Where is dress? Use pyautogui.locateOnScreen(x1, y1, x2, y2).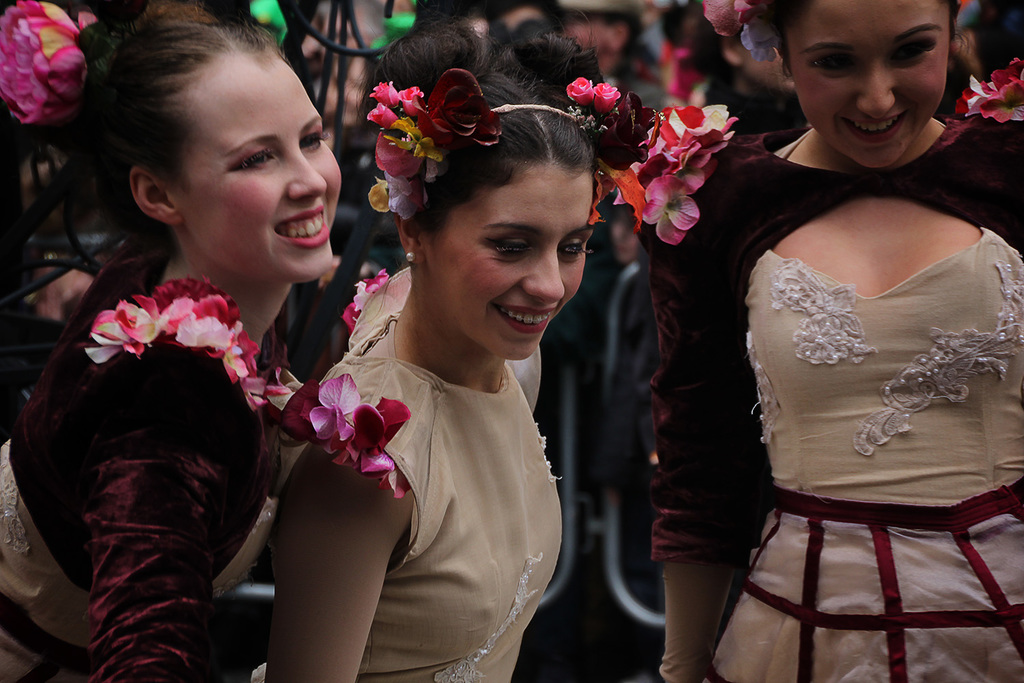
pyautogui.locateOnScreen(246, 262, 563, 682).
